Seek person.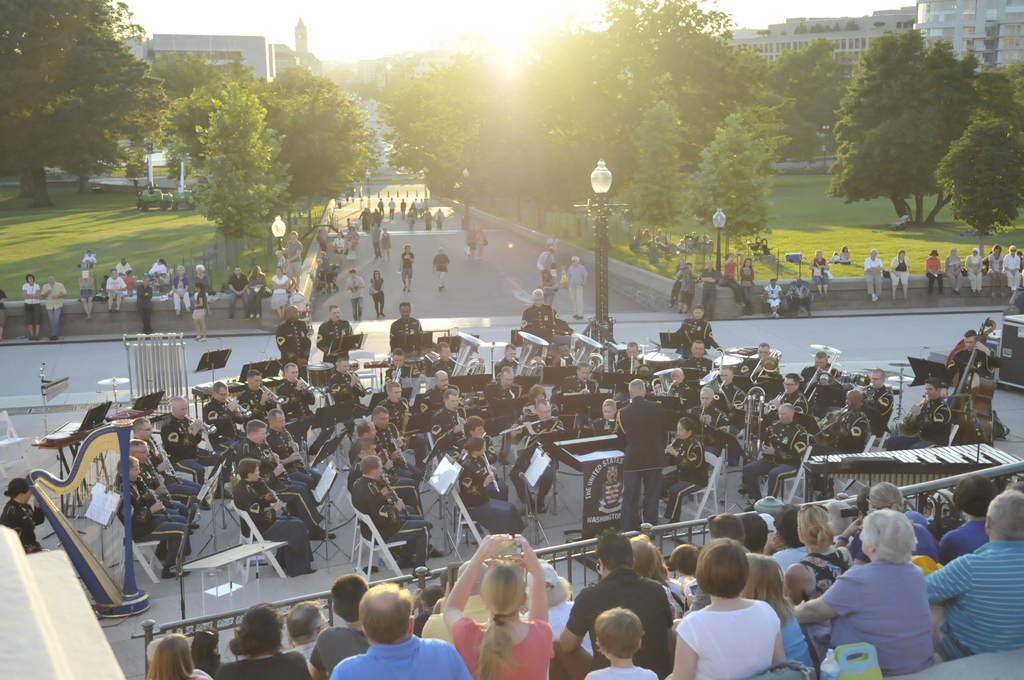
[left=943, top=247, right=964, bottom=295].
